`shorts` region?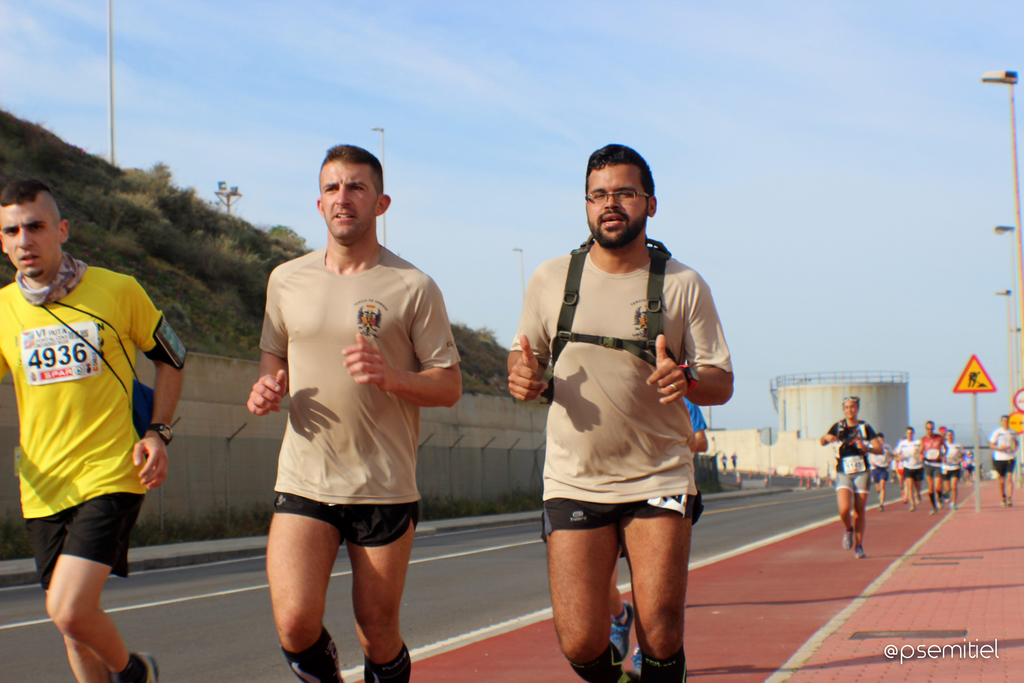
region(925, 462, 939, 477)
